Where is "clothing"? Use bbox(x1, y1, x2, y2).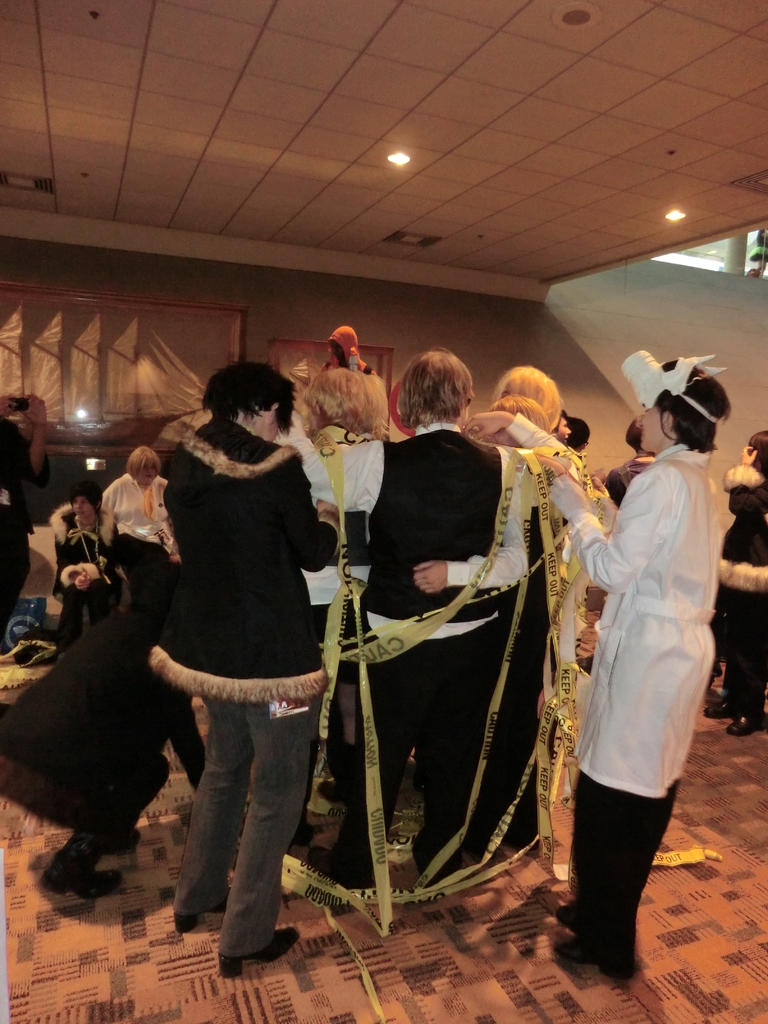
bbox(723, 465, 767, 715).
